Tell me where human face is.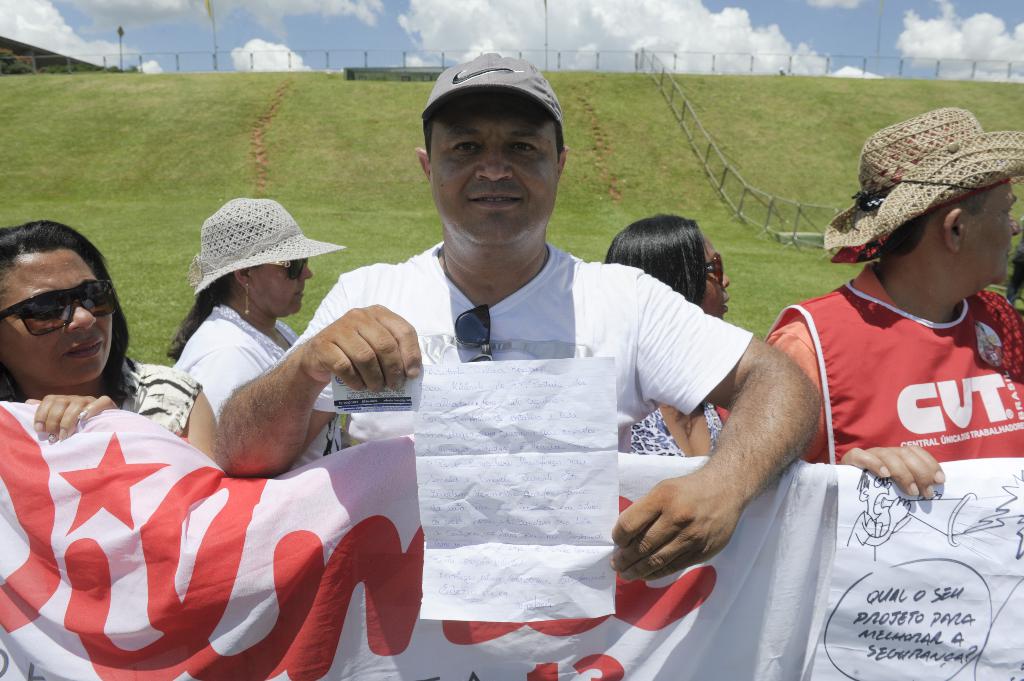
human face is at (left=698, top=229, right=730, bottom=321).
